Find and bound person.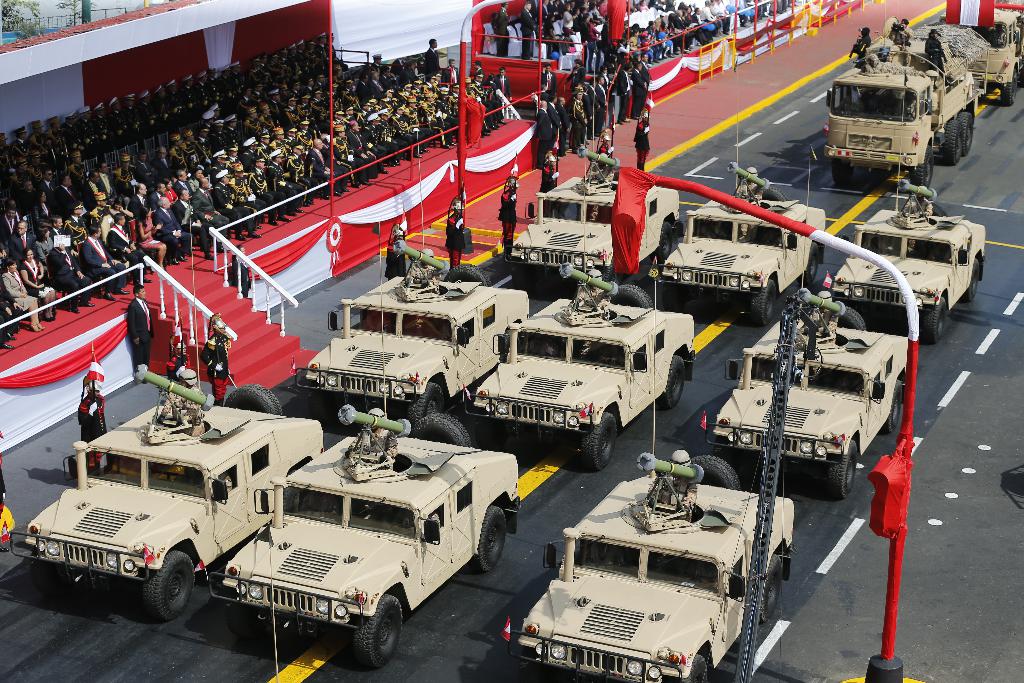
Bound: (191, 311, 236, 404).
